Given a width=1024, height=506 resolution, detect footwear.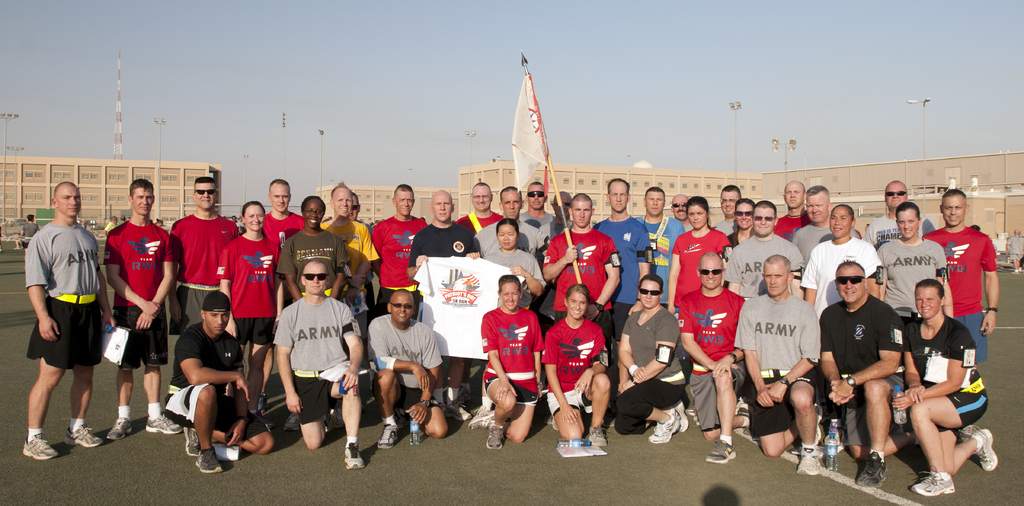
[left=911, top=462, right=952, bottom=494].
